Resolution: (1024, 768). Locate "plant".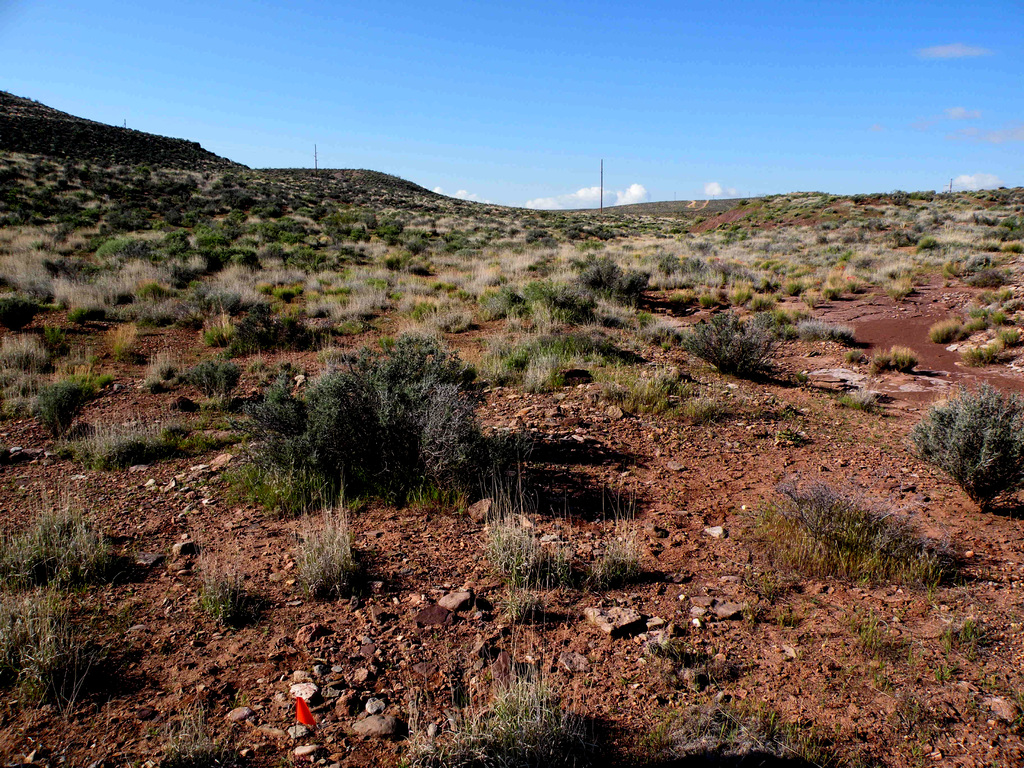
<region>1003, 325, 1023, 347</region>.
